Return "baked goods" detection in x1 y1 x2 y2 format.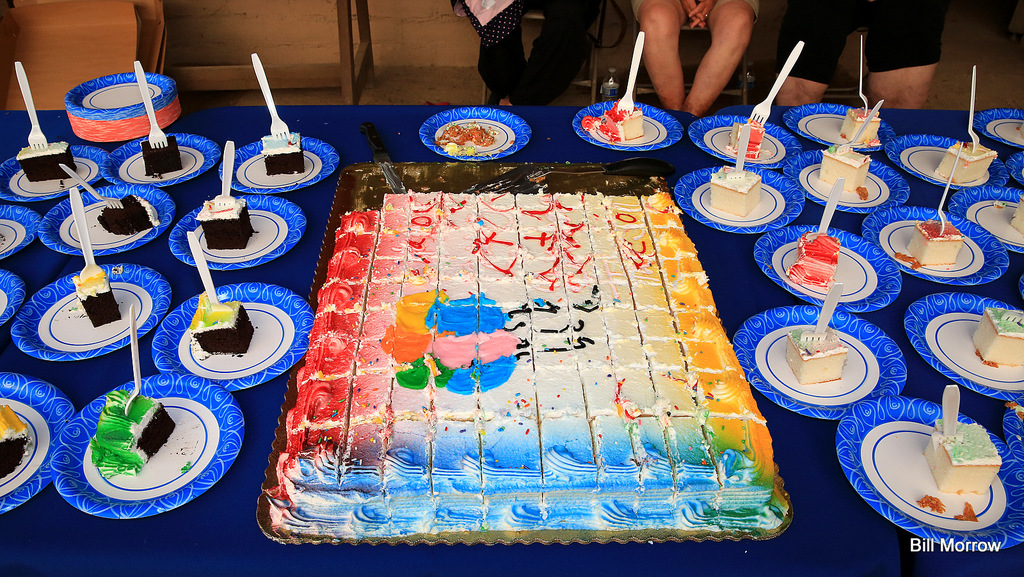
968 312 1023 367.
